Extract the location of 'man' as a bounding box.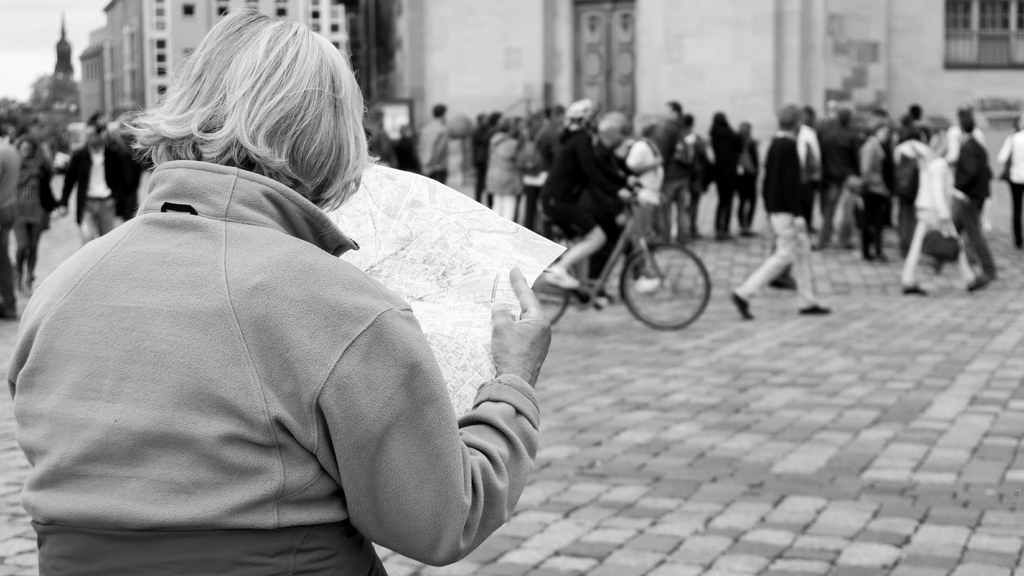
Rect(0, 115, 14, 314).
